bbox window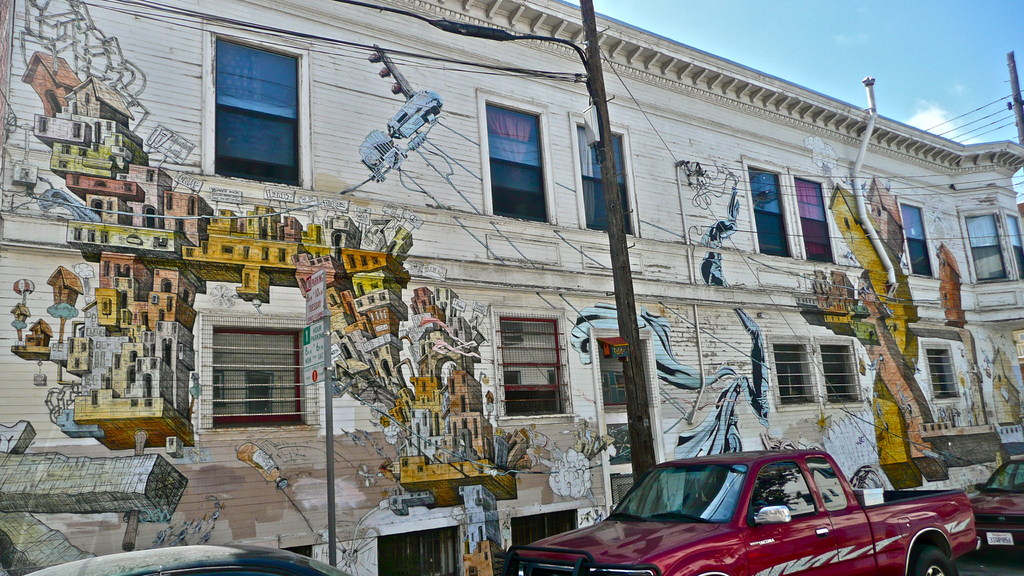
x1=196 y1=314 x2=304 y2=429
